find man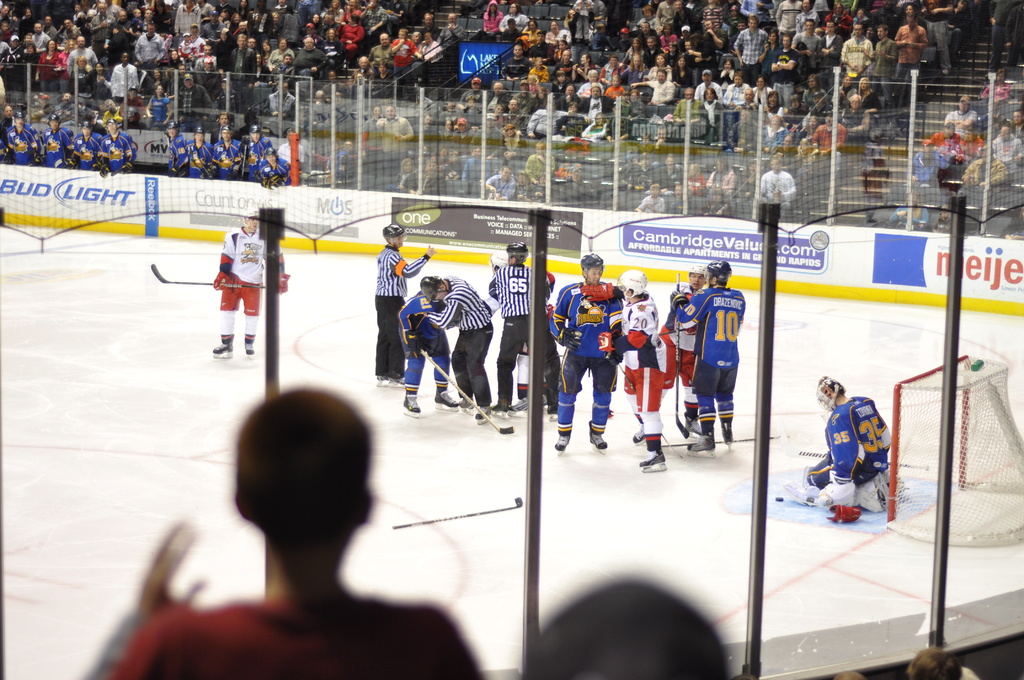
524 142 554 184
